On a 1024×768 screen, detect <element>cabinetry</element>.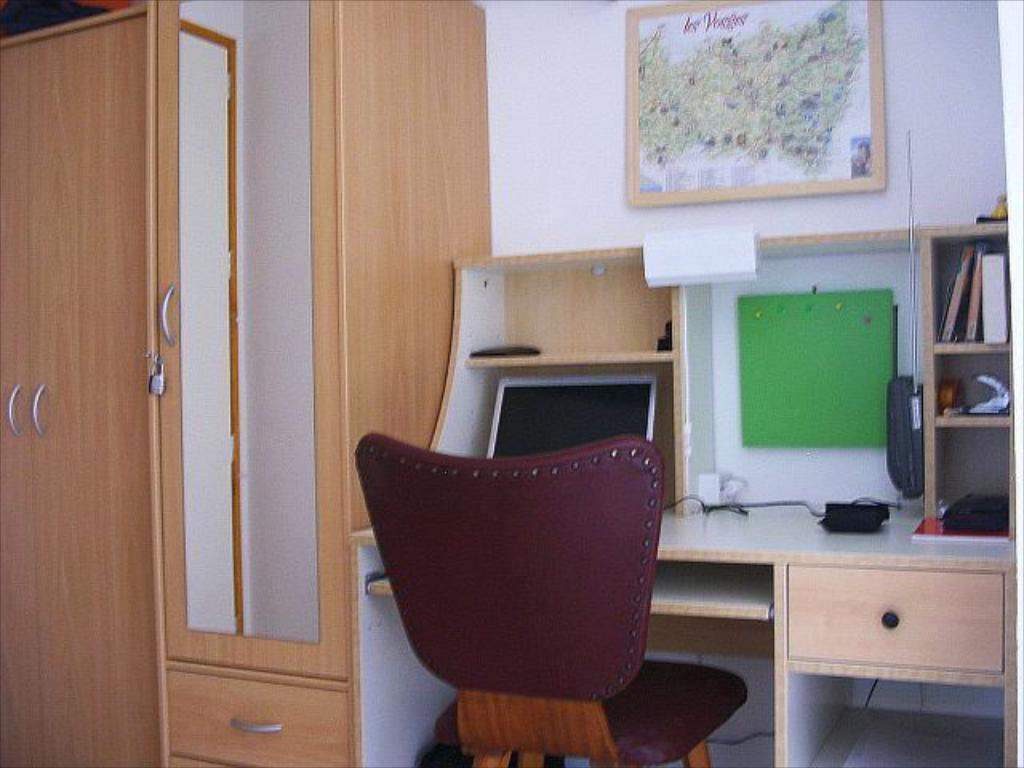
bbox=(0, 6, 162, 766).
